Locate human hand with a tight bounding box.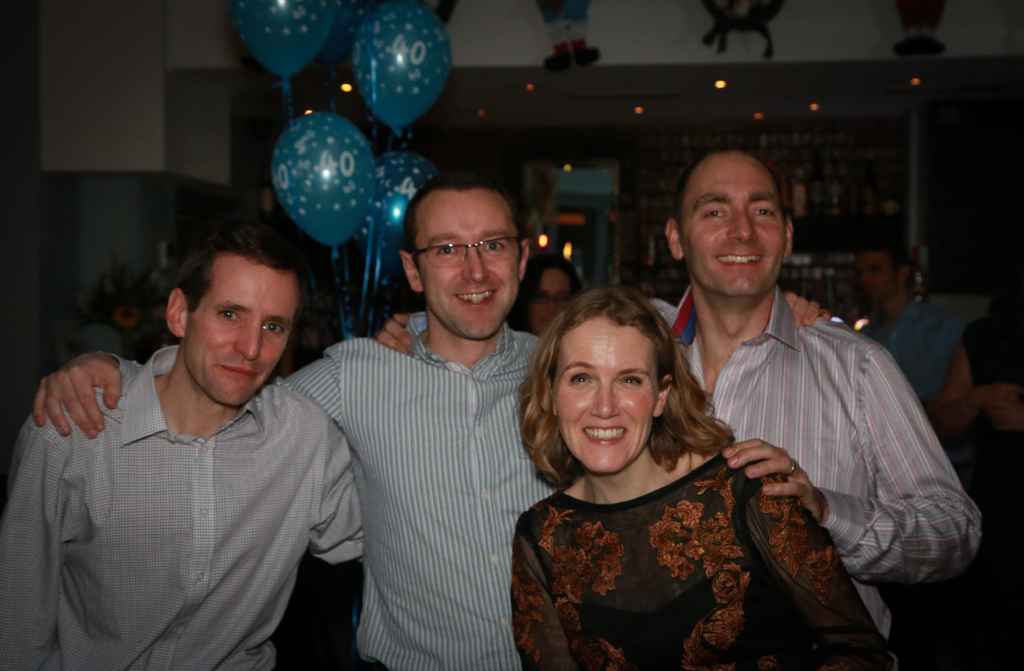
<region>366, 311, 415, 354</region>.
